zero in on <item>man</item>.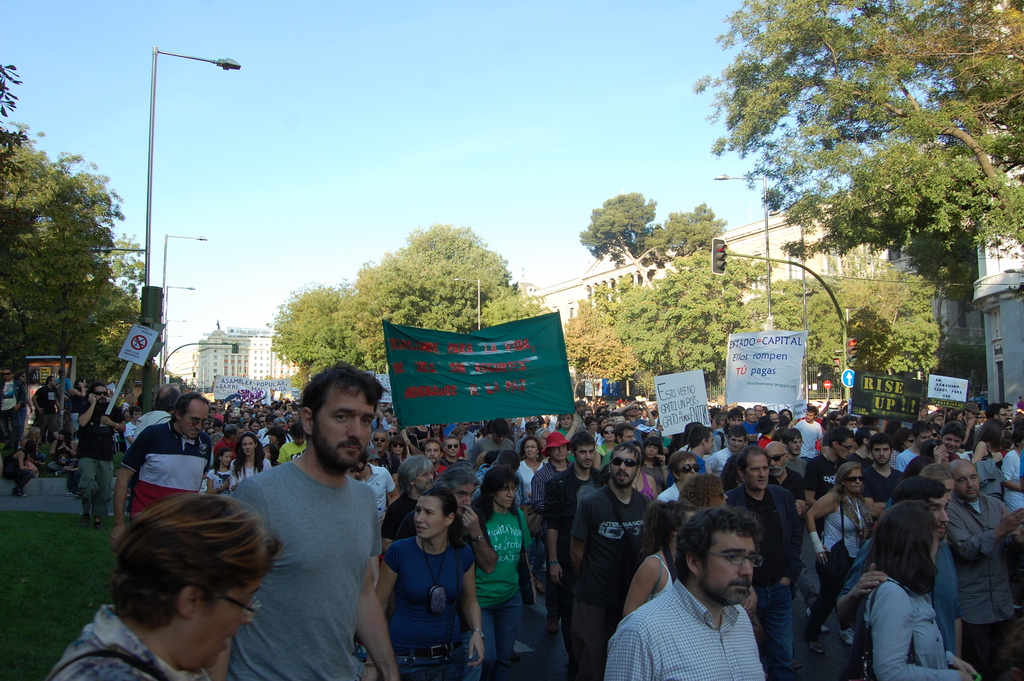
Zeroed in: {"left": 0, "top": 366, "right": 29, "bottom": 452}.
